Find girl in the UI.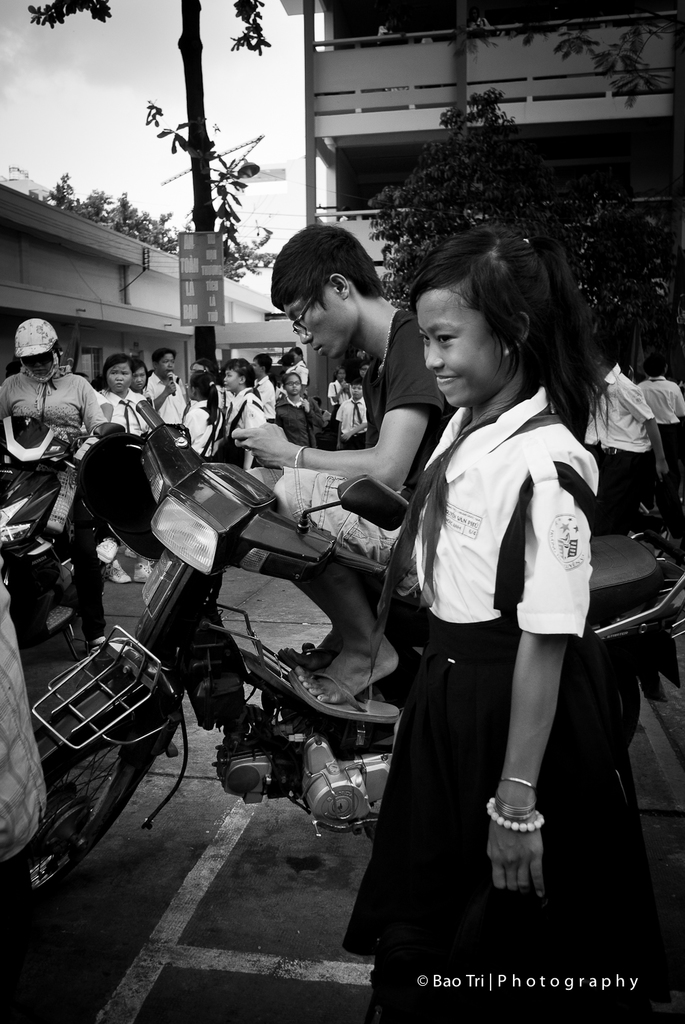
UI element at box=[130, 357, 149, 392].
